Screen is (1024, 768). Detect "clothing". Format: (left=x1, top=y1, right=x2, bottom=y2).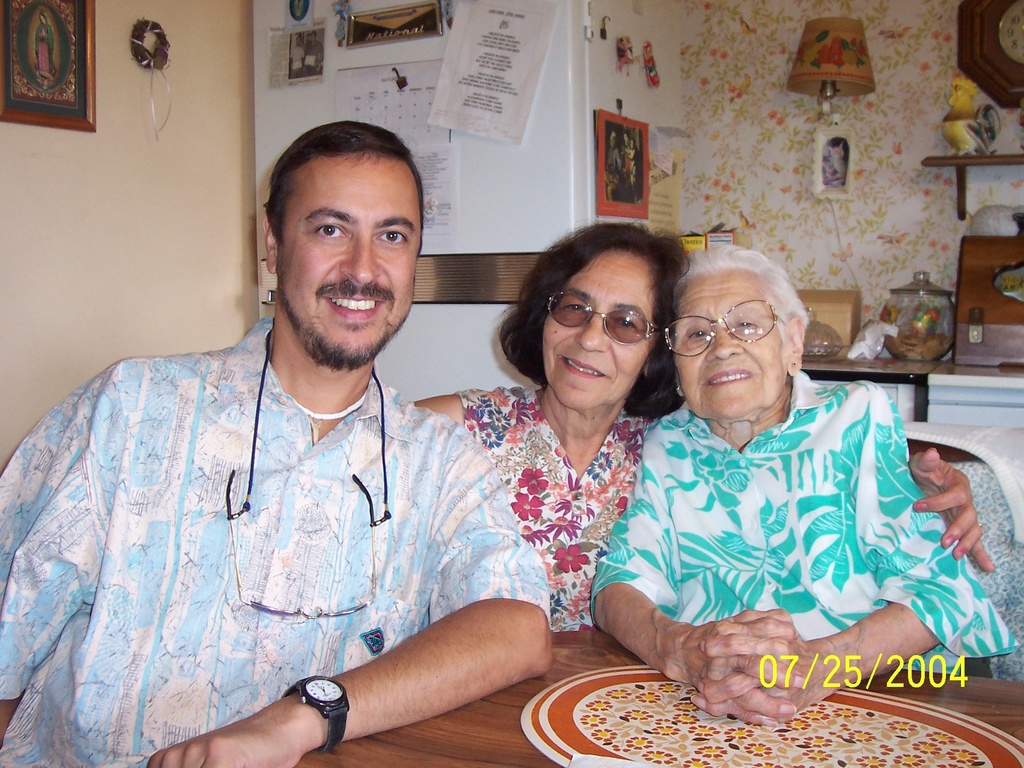
(left=620, top=145, right=639, bottom=164).
